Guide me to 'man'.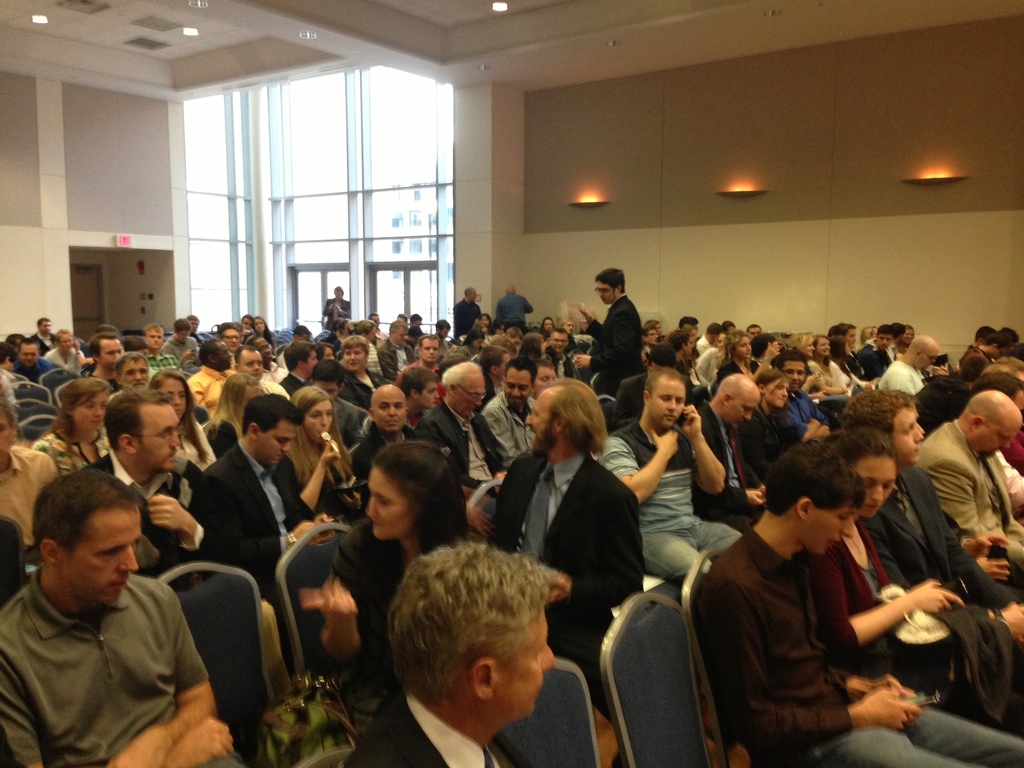
Guidance: x1=292 y1=324 x2=311 y2=344.
